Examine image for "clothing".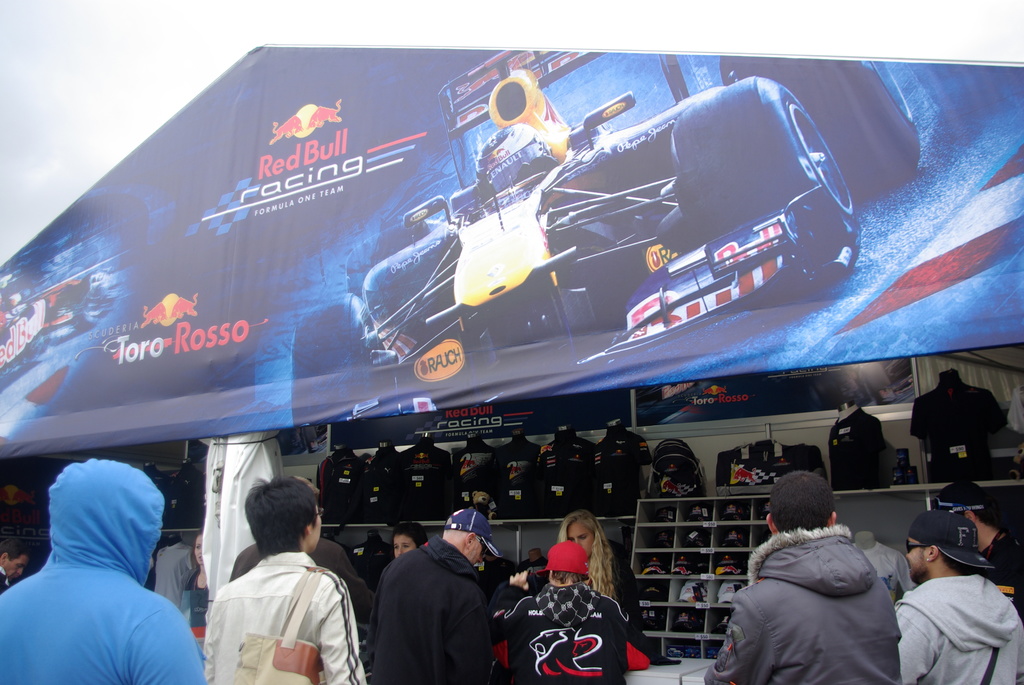
Examination result: (0,457,203,684).
